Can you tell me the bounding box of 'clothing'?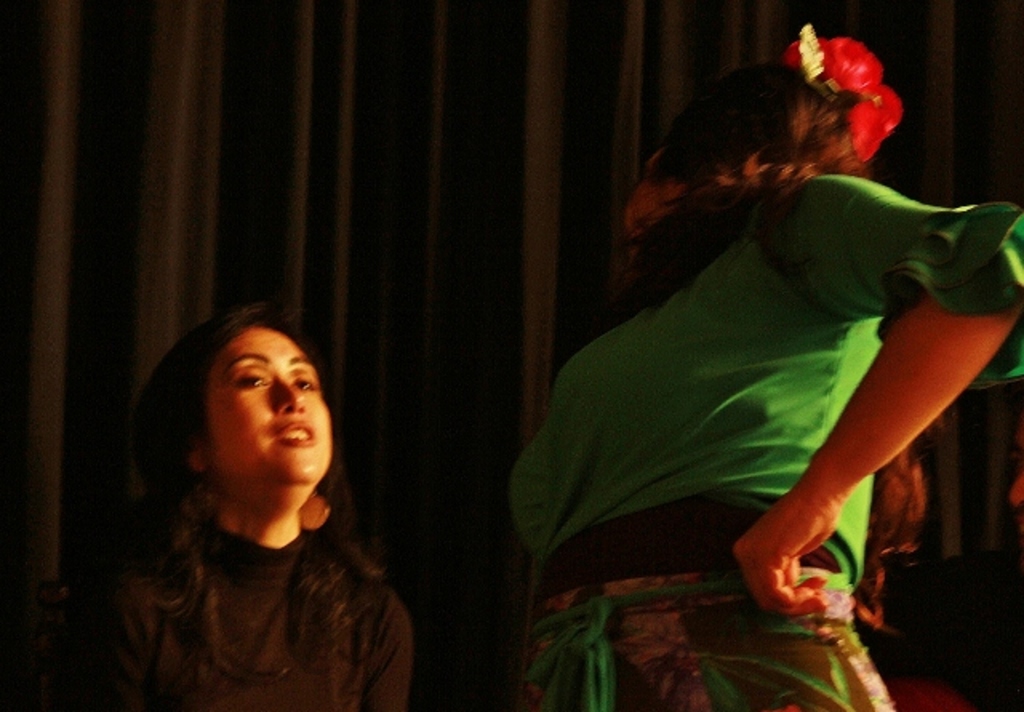
bbox=[458, 67, 968, 691].
